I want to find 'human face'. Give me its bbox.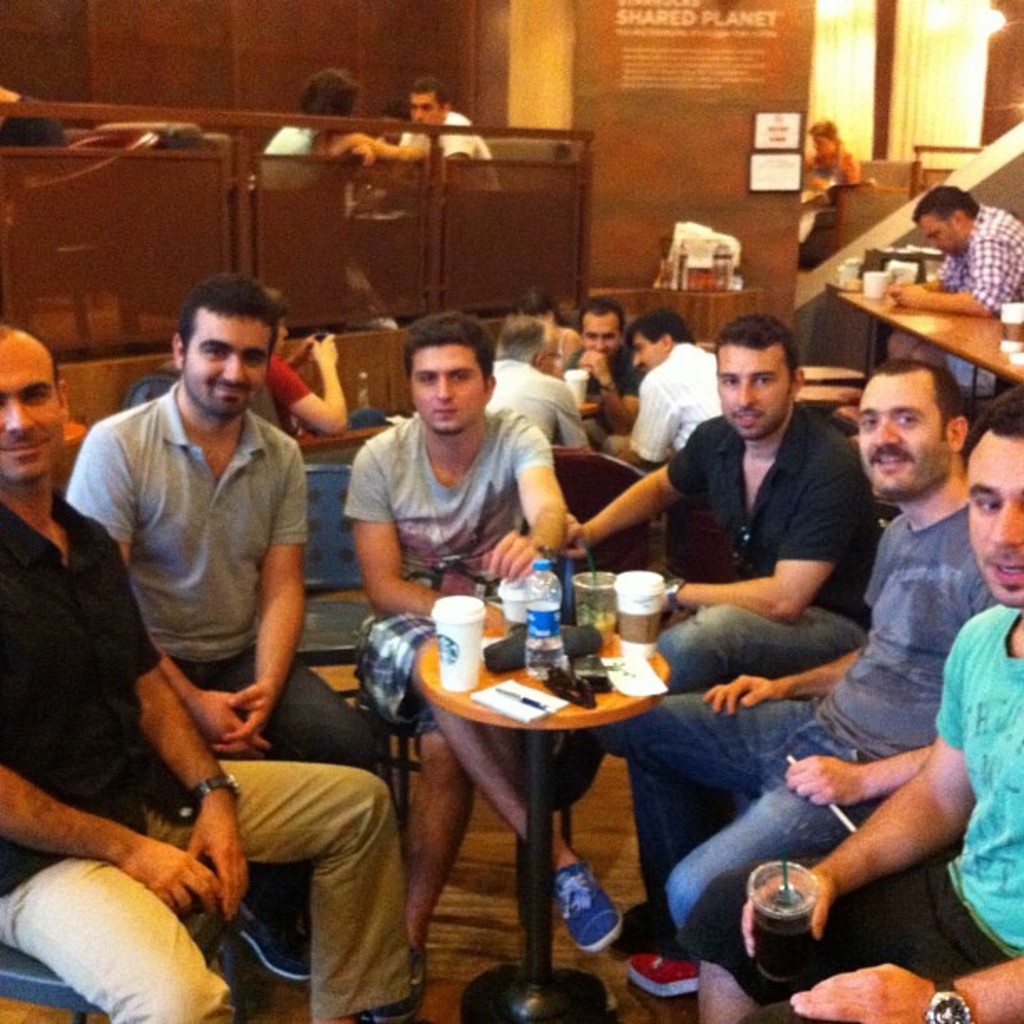
bbox=(718, 338, 795, 435).
